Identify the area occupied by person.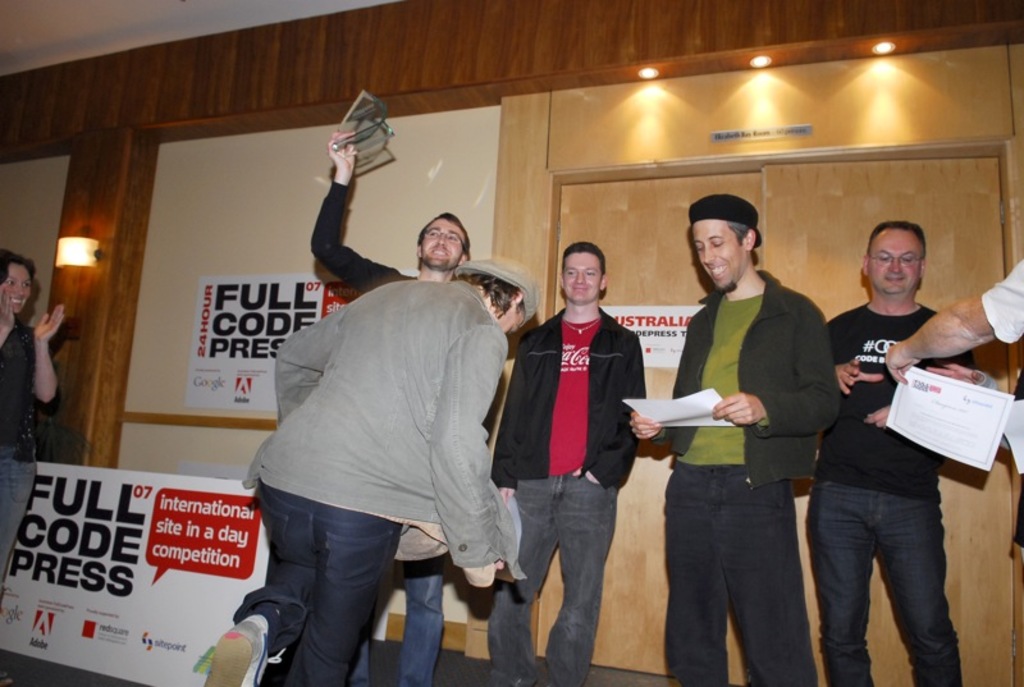
Area: locate(305, 120, 476, 686).
